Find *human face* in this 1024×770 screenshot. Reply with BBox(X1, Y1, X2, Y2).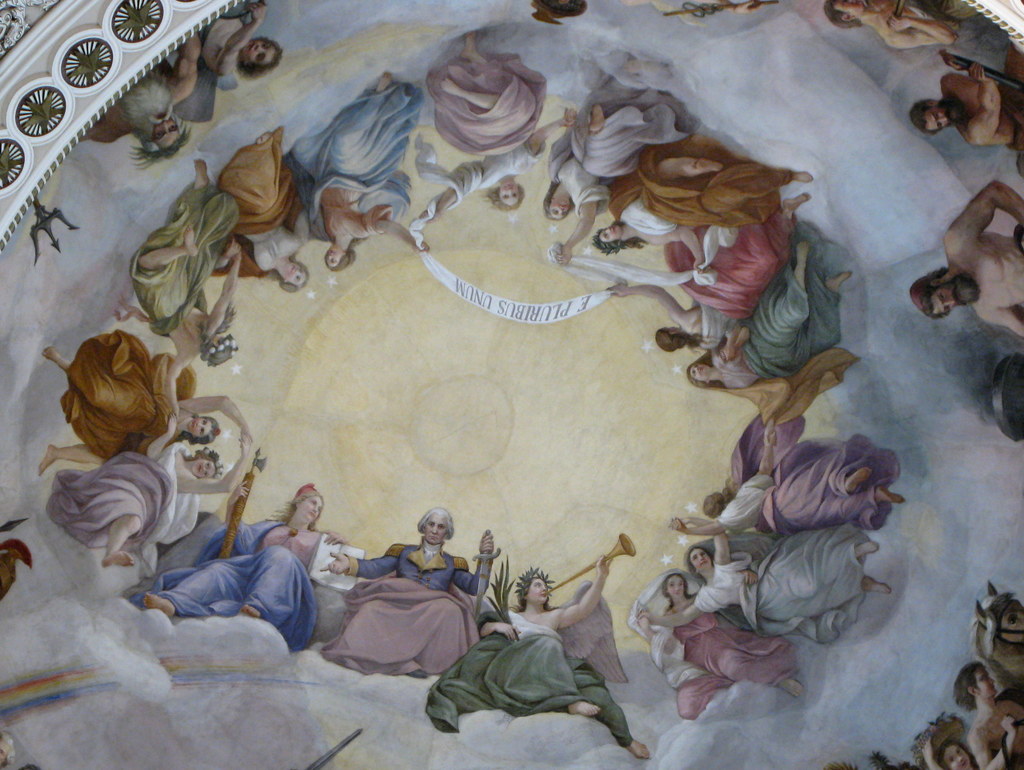
BBox(662, 570, 685, 594).
